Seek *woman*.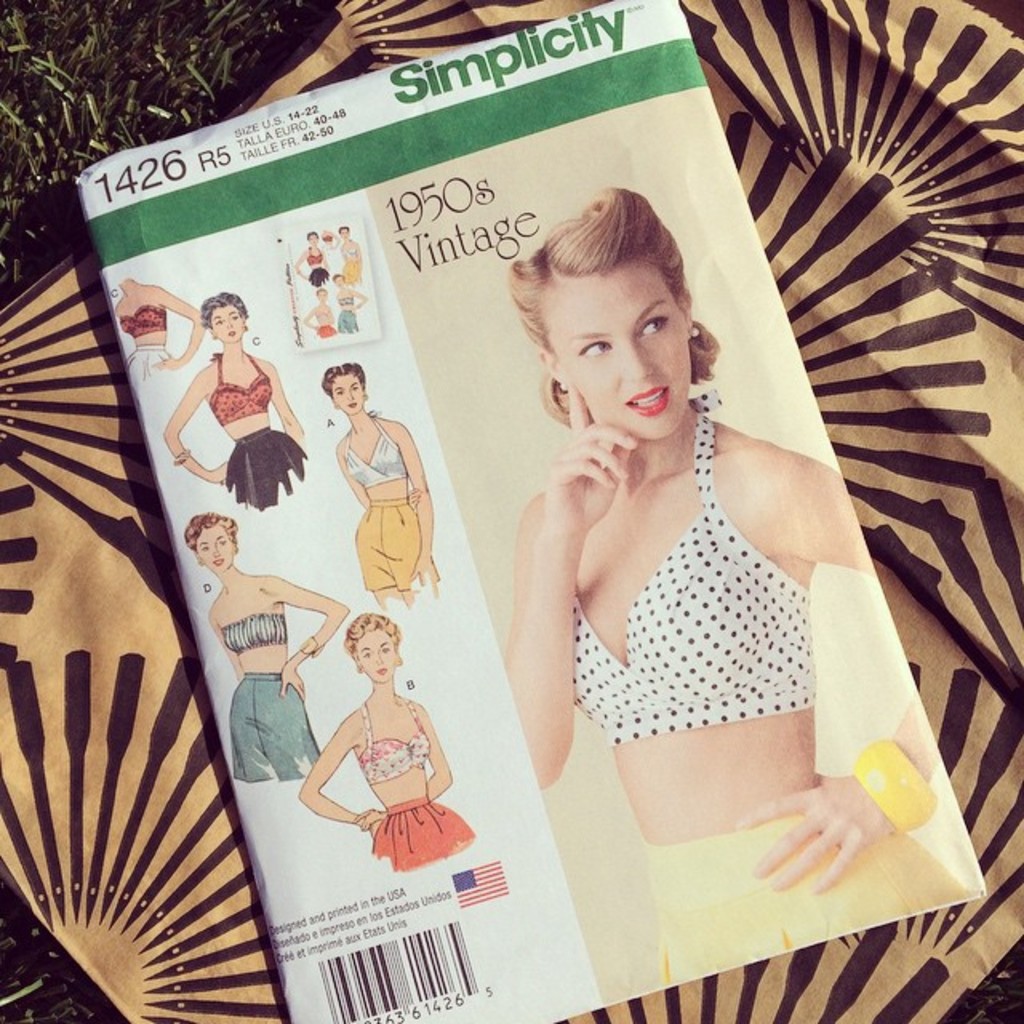
[x1=320, y1=229, x2=344, y2=254].
